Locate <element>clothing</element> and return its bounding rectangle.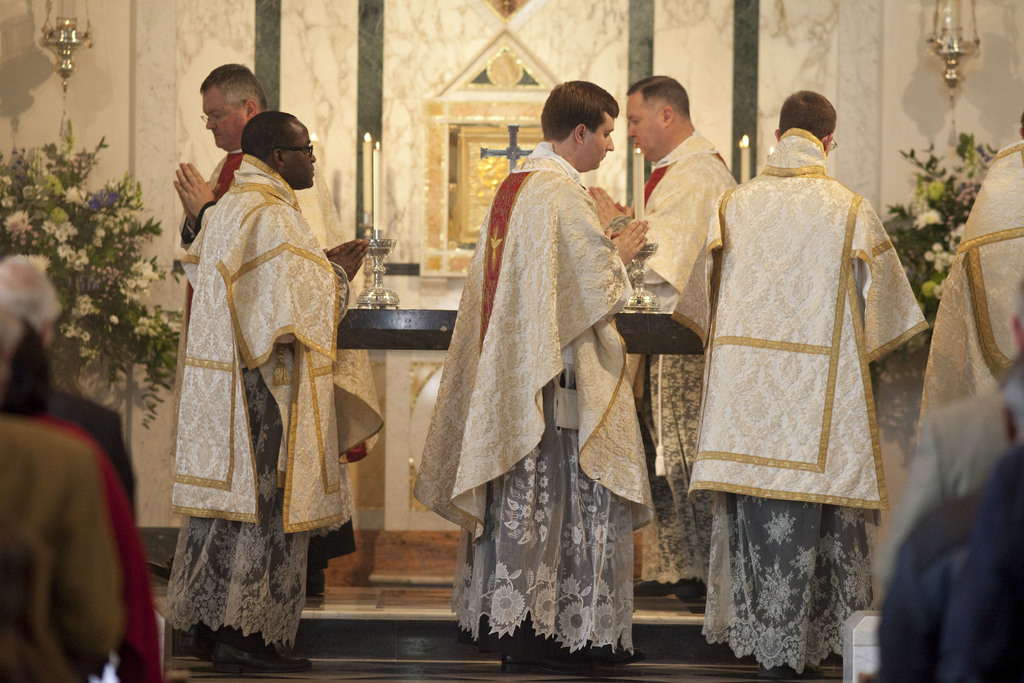
49 391 131 520.
